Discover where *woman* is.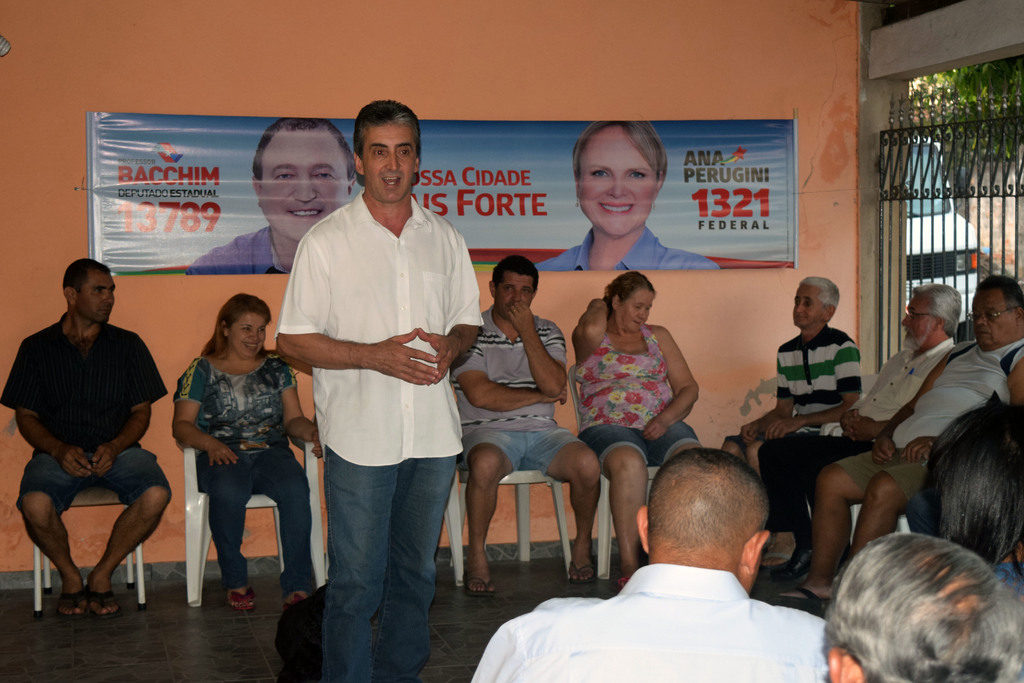
Discovered at region(575, 267, 696, 587).
